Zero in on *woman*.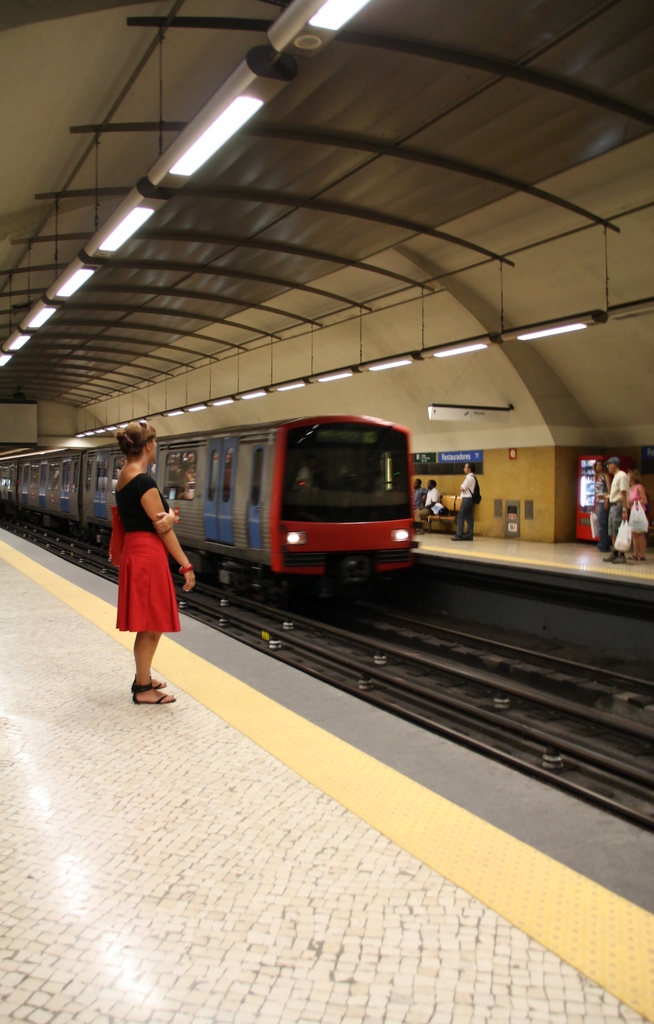
Zeroed in: [x1=621, y1=462, x2=647, y2=555].
